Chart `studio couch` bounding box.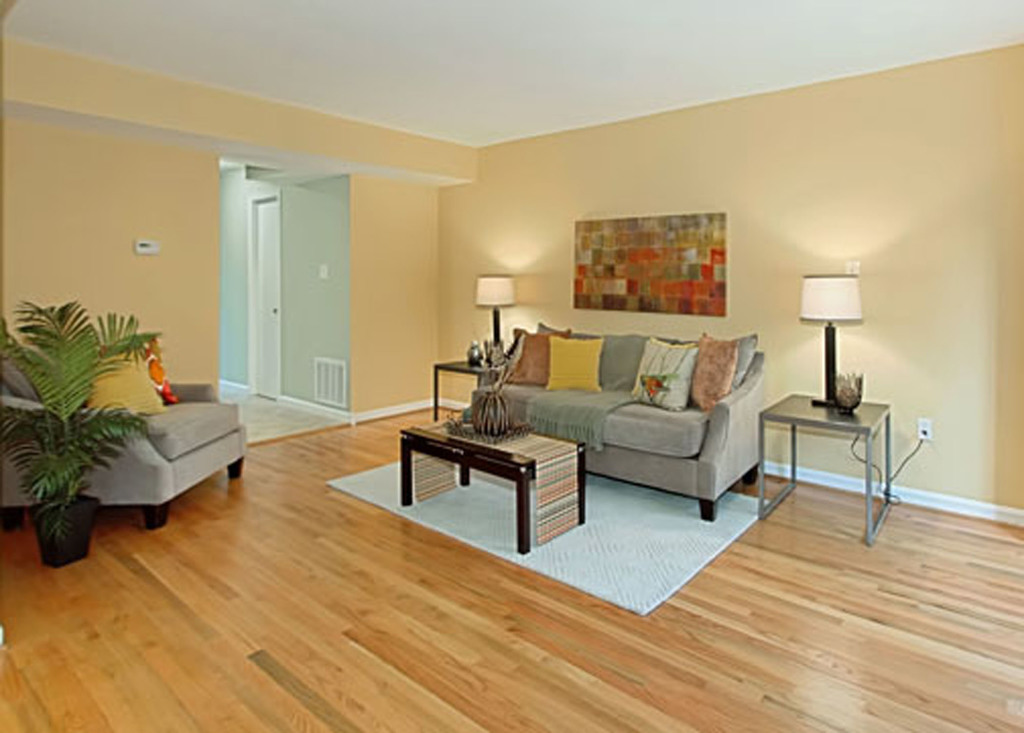
Charted: [x1=0, y1=318, x2=248, y2=524].
